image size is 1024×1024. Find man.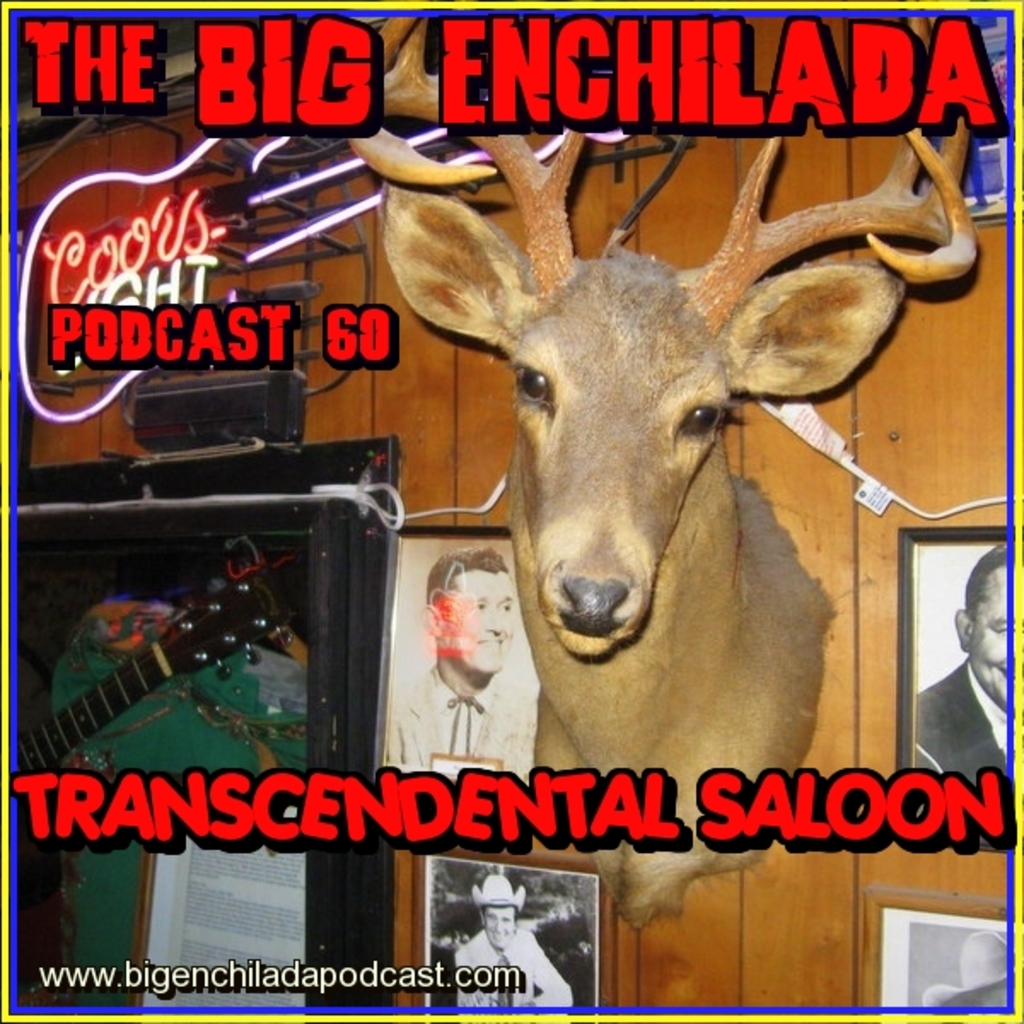
pyautogui.locateOnScreen(394, 543, 541, 785).
